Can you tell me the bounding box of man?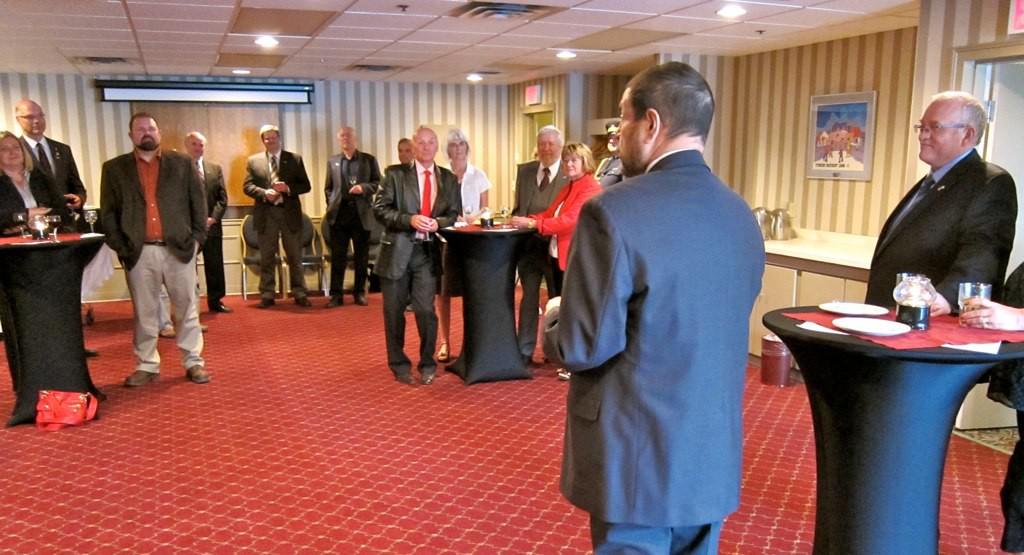
bbox=[15, 90, 88, 218].
